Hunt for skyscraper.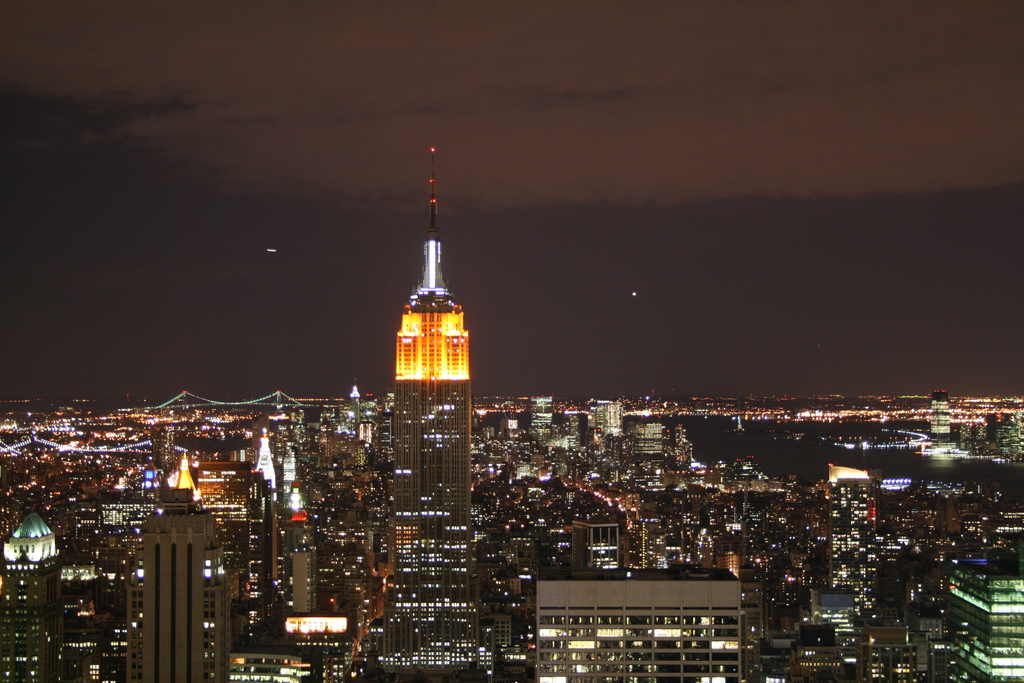
Hunted down at [115,468,228,682].
